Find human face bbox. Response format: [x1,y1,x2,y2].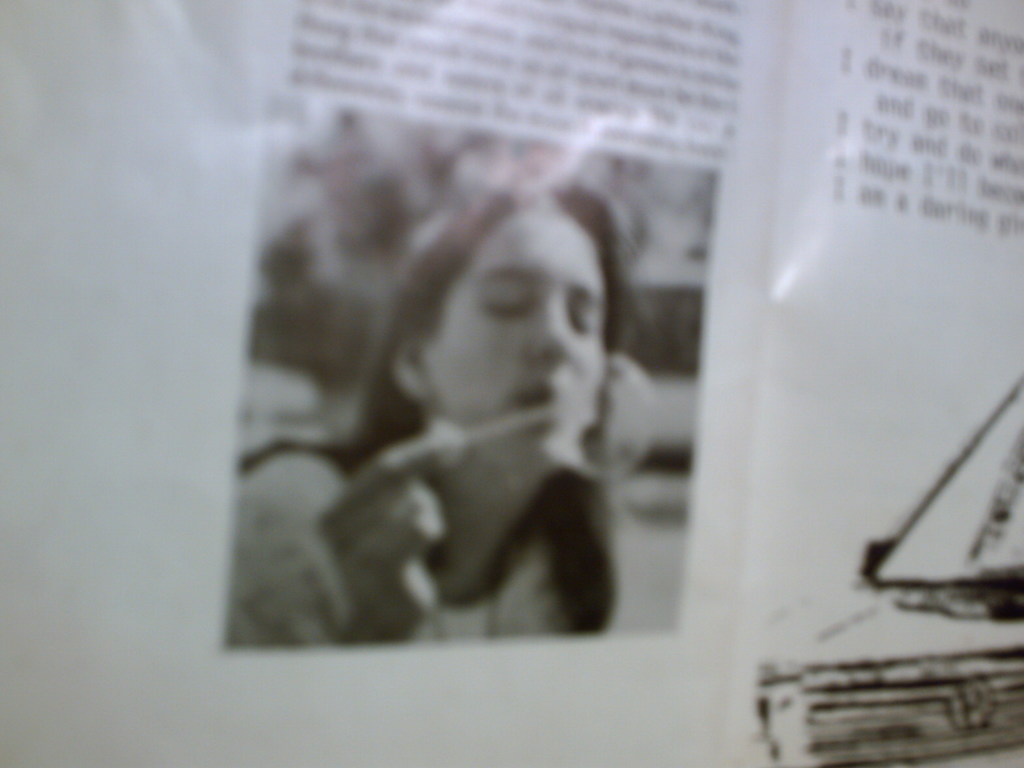
[426,198,608,427].
